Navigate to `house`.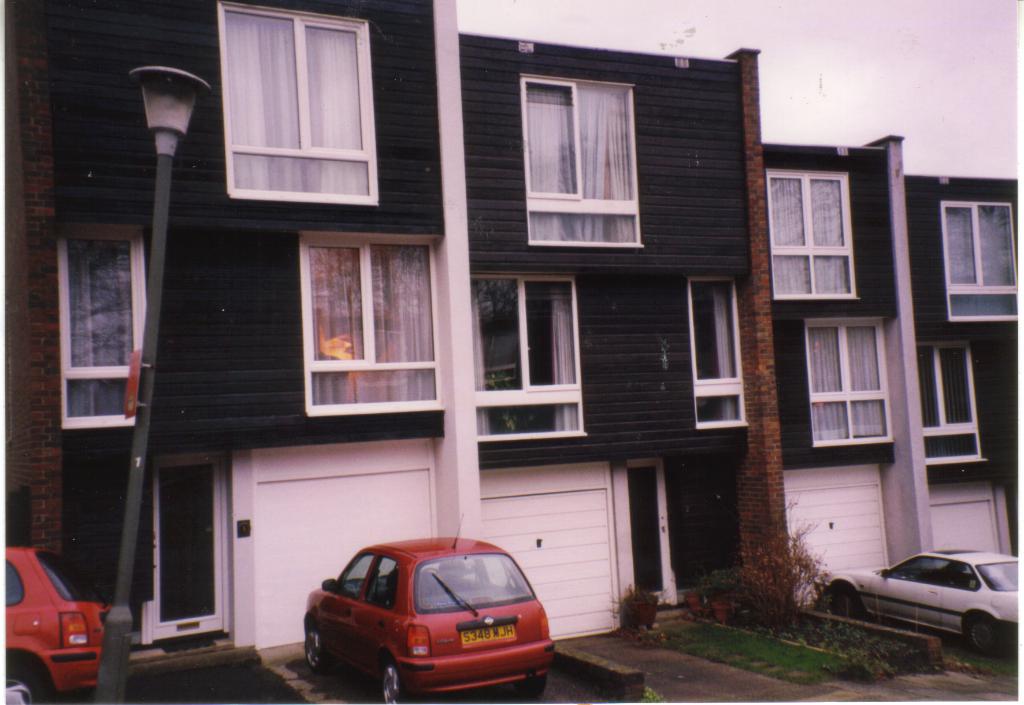
Navigation target: rect(0, 0, 1018, 642).
